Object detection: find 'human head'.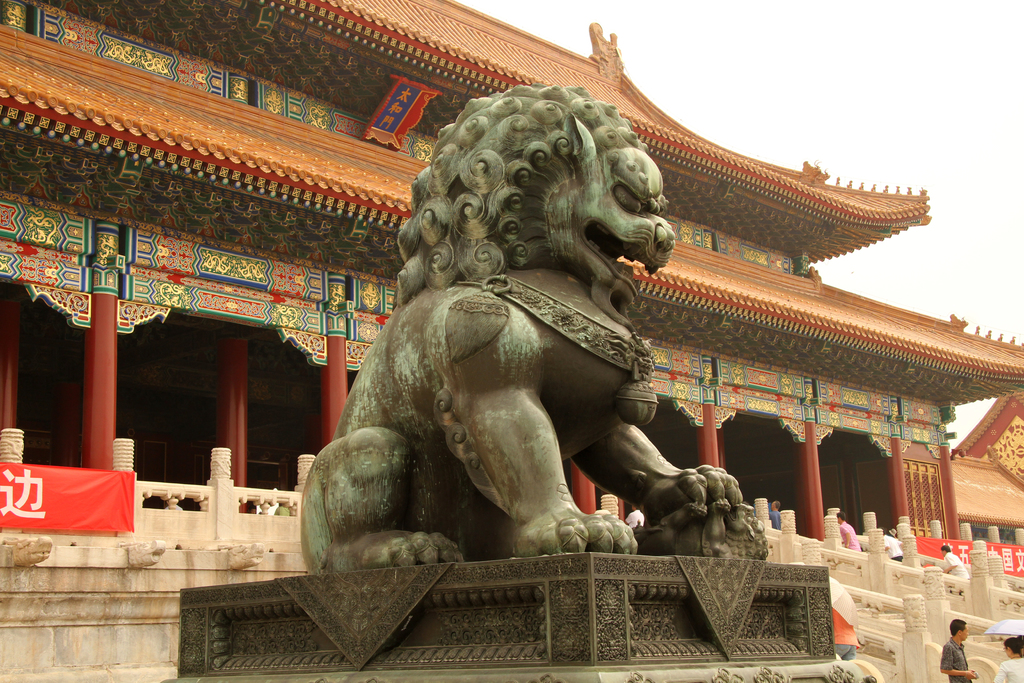
{"x1": 631, "y1": 503, "x2": 639, "y2": 514}.
